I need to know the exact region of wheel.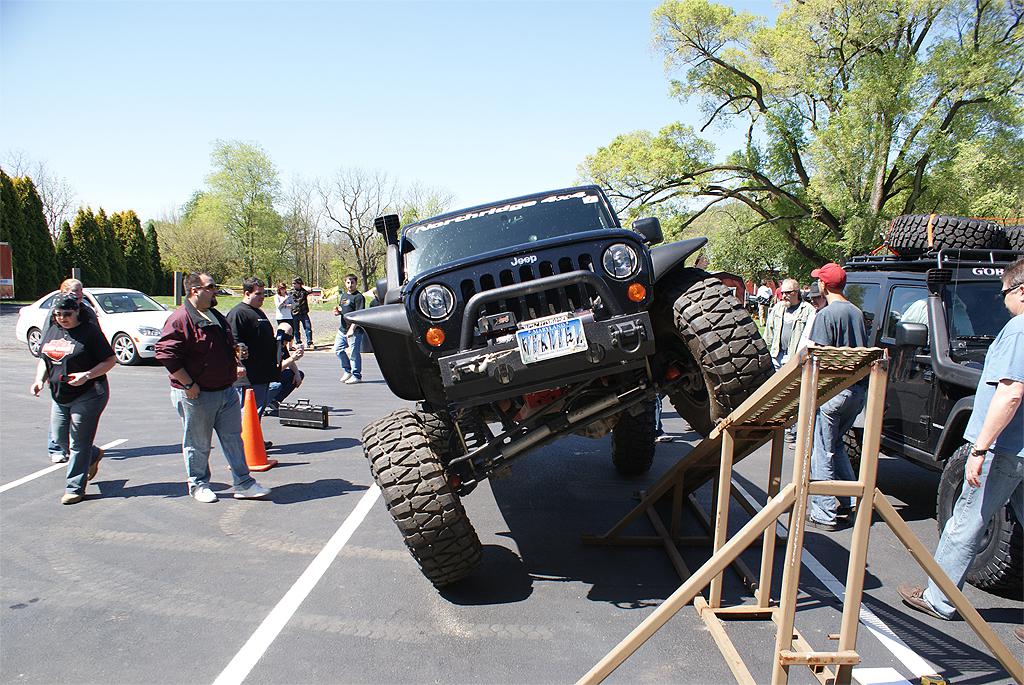
Region: pyautogui.locateOnScreen(998, 228, 1021, 260).
